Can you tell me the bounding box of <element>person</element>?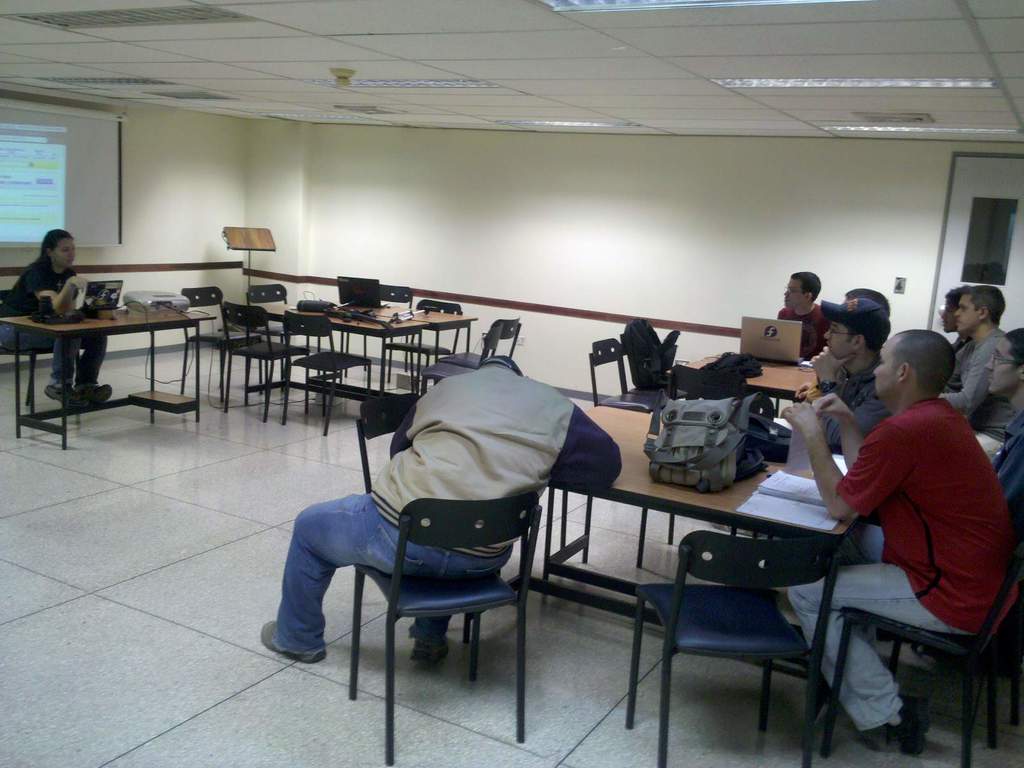
314,337,605,713.
